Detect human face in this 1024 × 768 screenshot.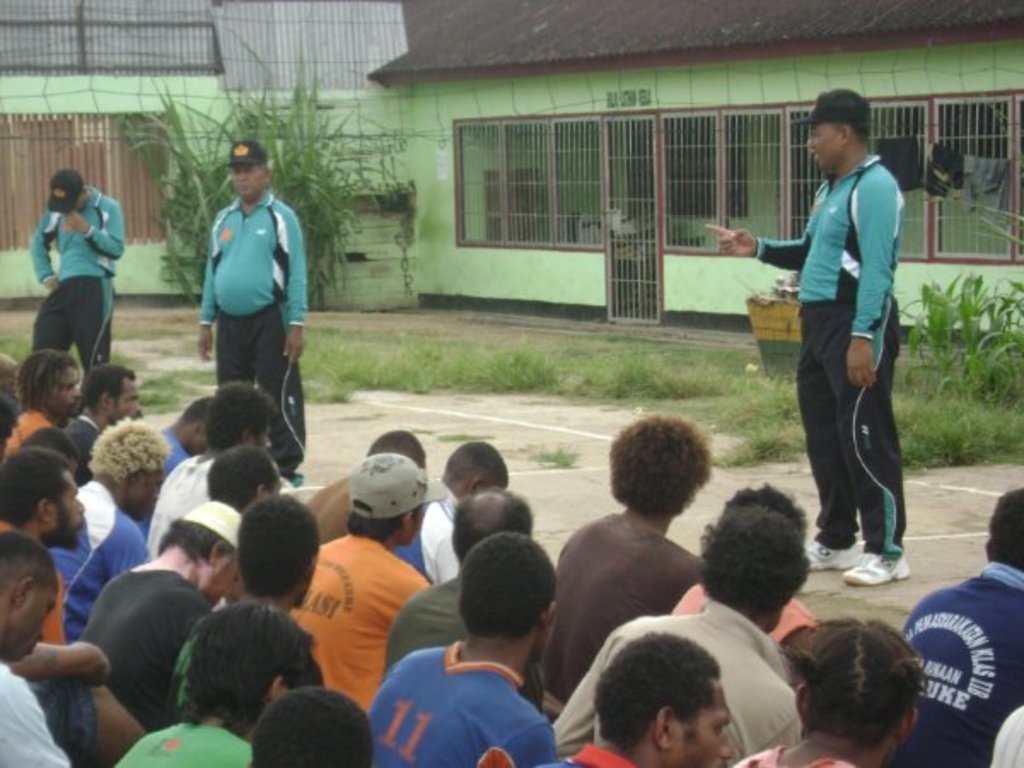
Detection: left=44, top=473, right=89, bottom=556.
